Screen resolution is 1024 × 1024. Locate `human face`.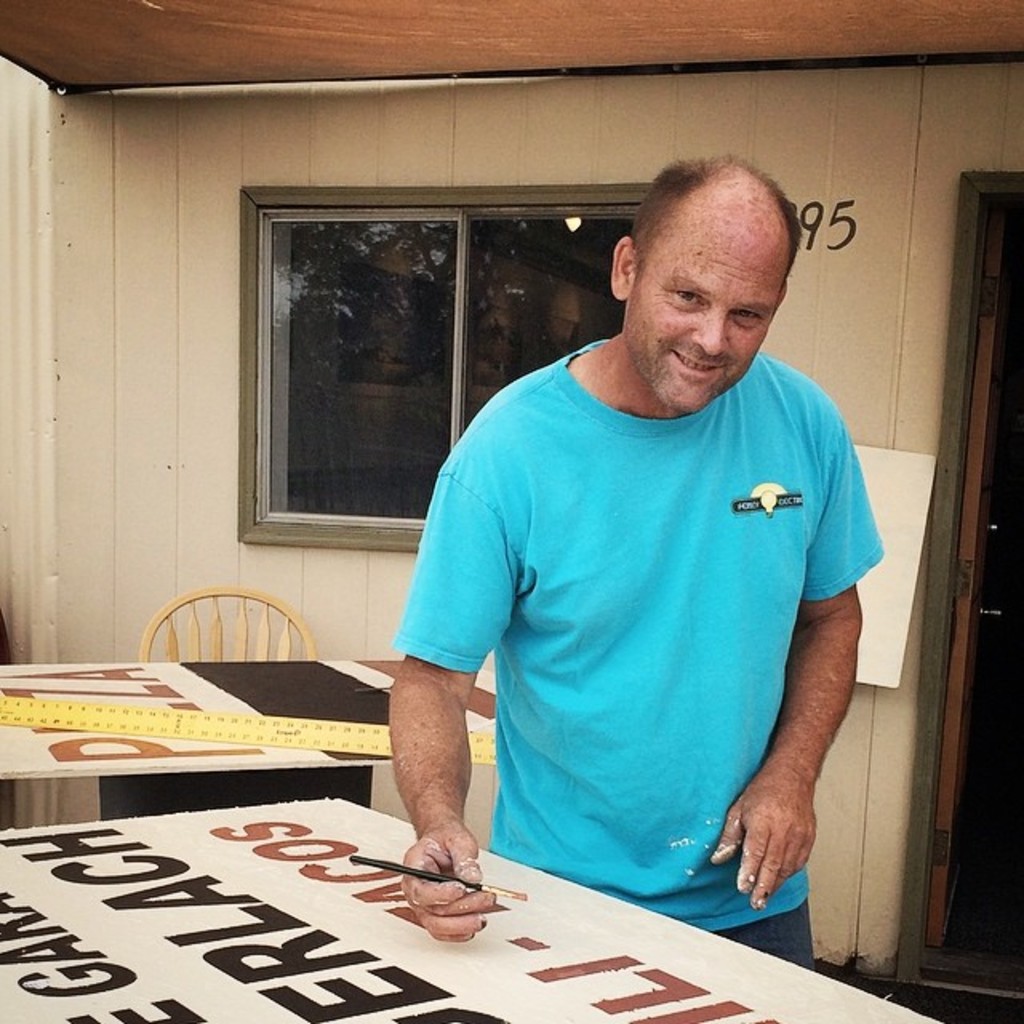
629 187 792 411.
